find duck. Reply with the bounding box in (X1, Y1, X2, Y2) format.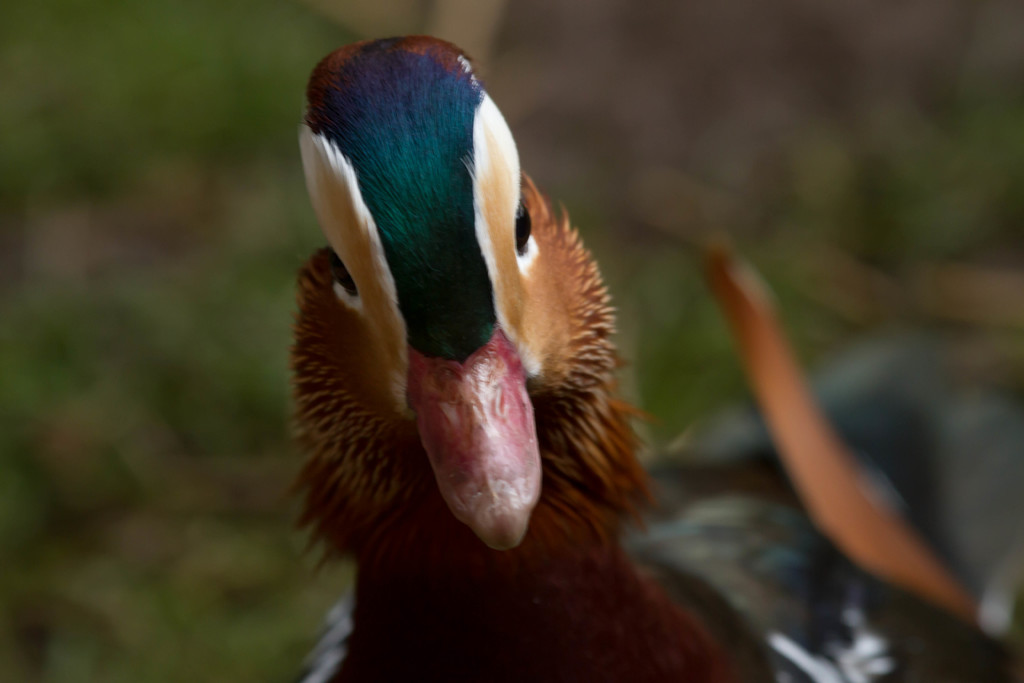
(266, 51, 632, 625).
